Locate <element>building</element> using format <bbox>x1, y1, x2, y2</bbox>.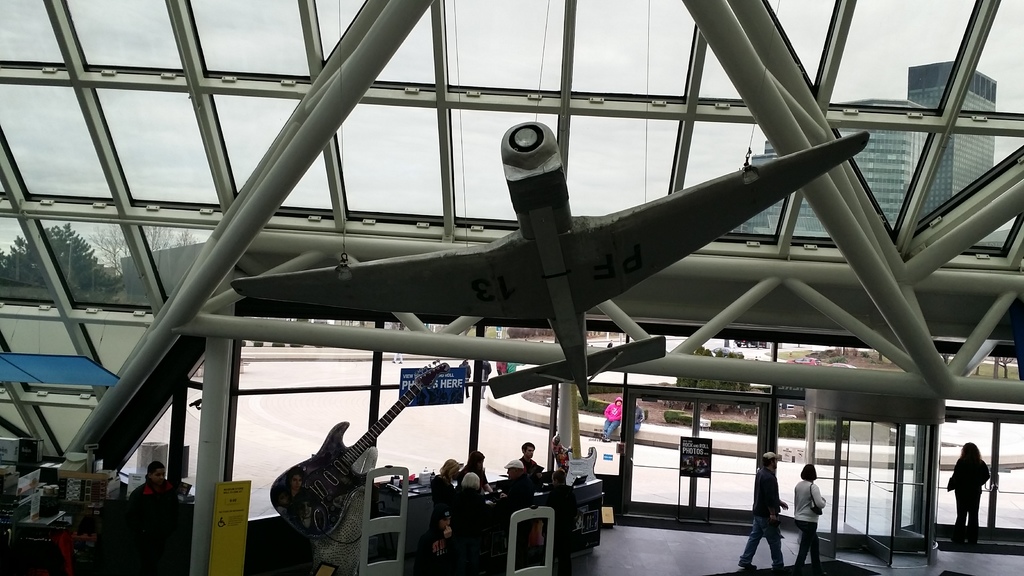
<bbox>0, 0, 1023, 575</bbox>.
